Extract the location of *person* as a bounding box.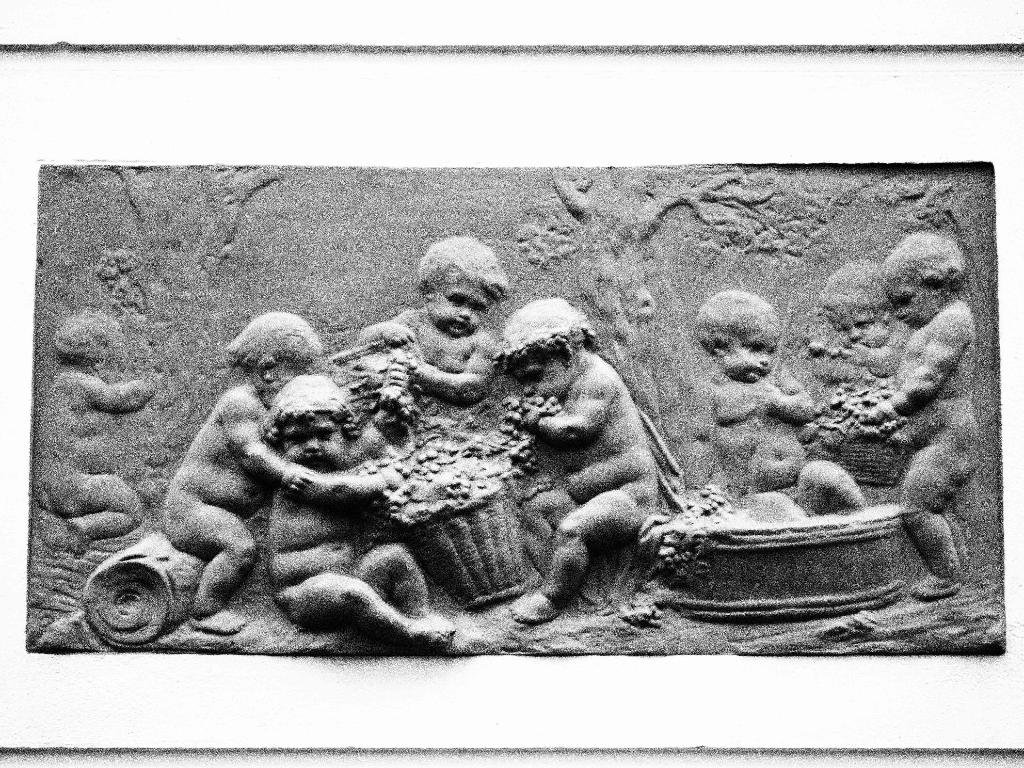
bbox=[859, 229, 978, 595].
